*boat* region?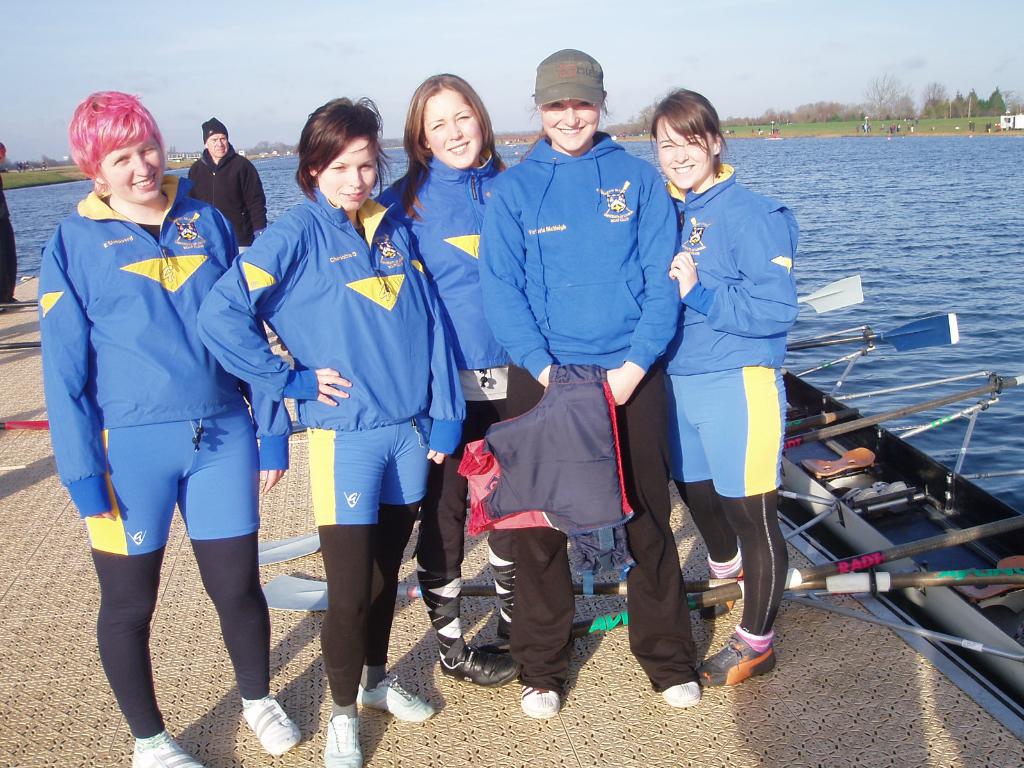
[767,275,1023,711]
